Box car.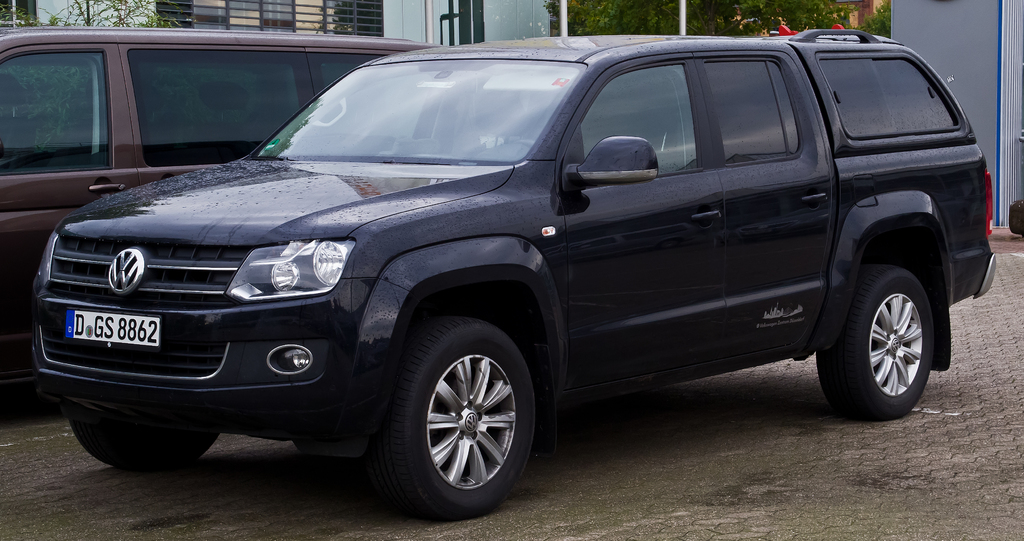
bbox(1, 21, 484, 405).
